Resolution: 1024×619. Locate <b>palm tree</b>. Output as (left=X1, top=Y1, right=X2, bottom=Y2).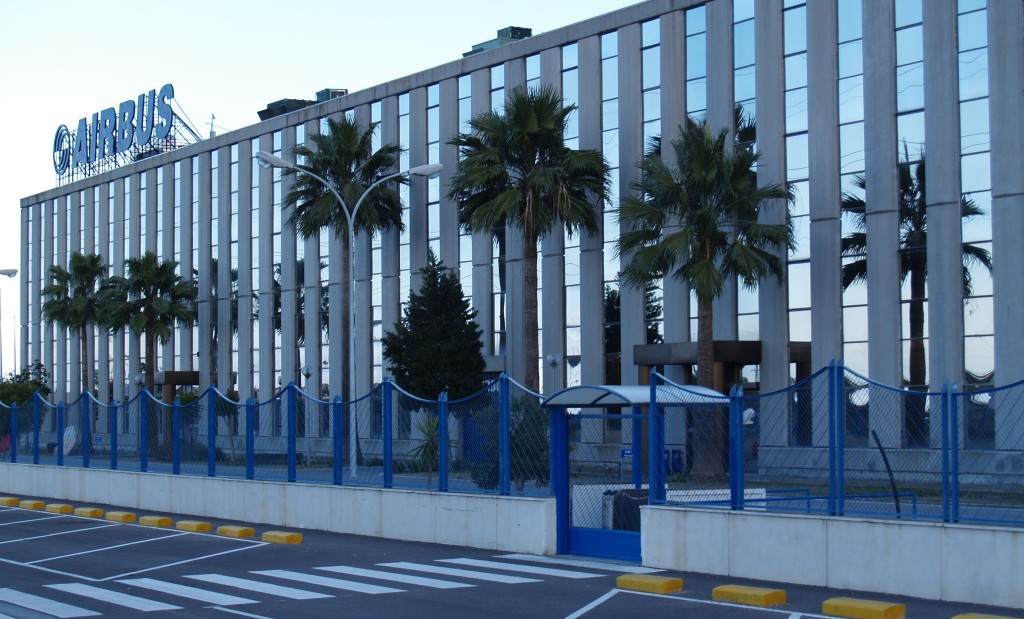
(left=280, top=127, right=417, bottom=459).
